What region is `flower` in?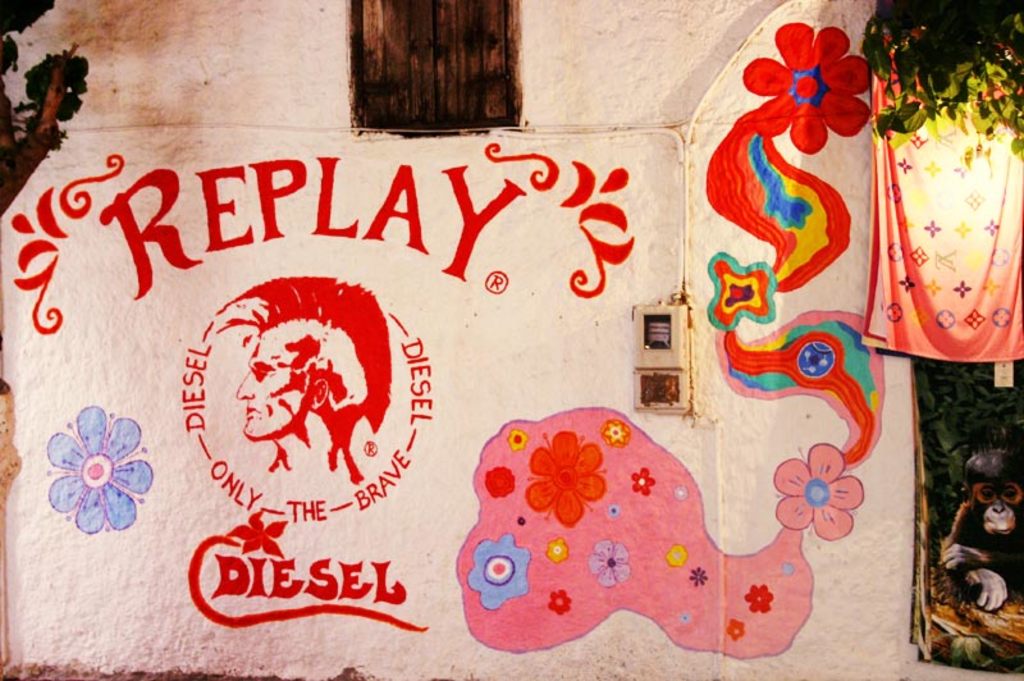
(x1=740, y1=582, x2=780, y2=611).
